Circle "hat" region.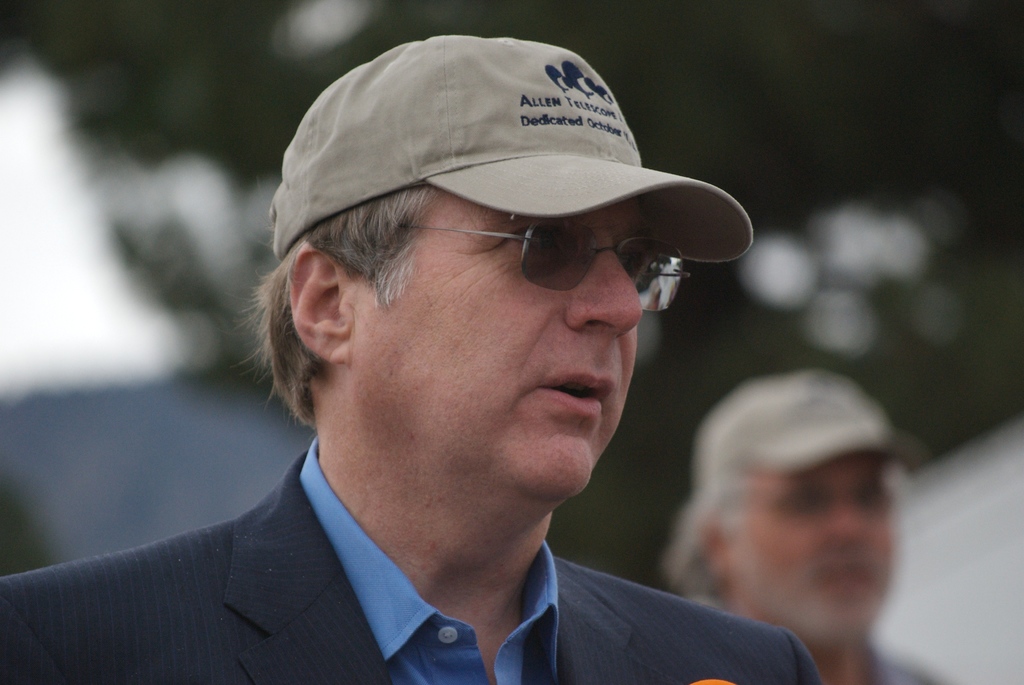
Region: [x1=274, y1=38, x2=754, y2=266].
